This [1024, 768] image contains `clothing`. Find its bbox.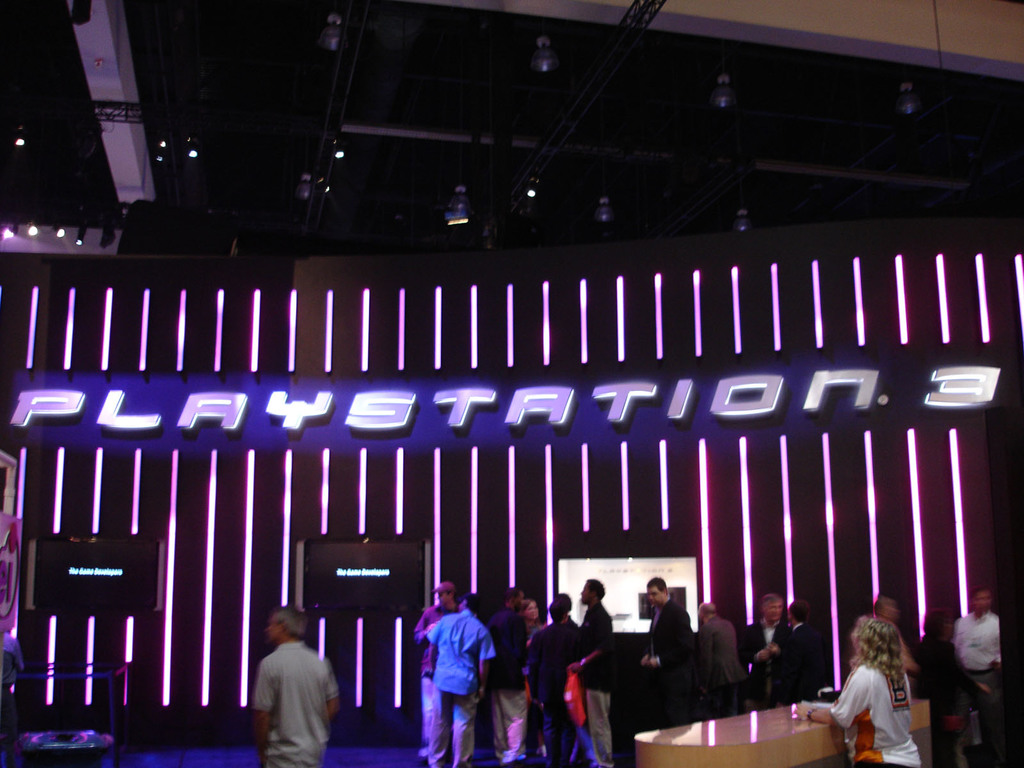
BBox(415, 602, 459, 767).
